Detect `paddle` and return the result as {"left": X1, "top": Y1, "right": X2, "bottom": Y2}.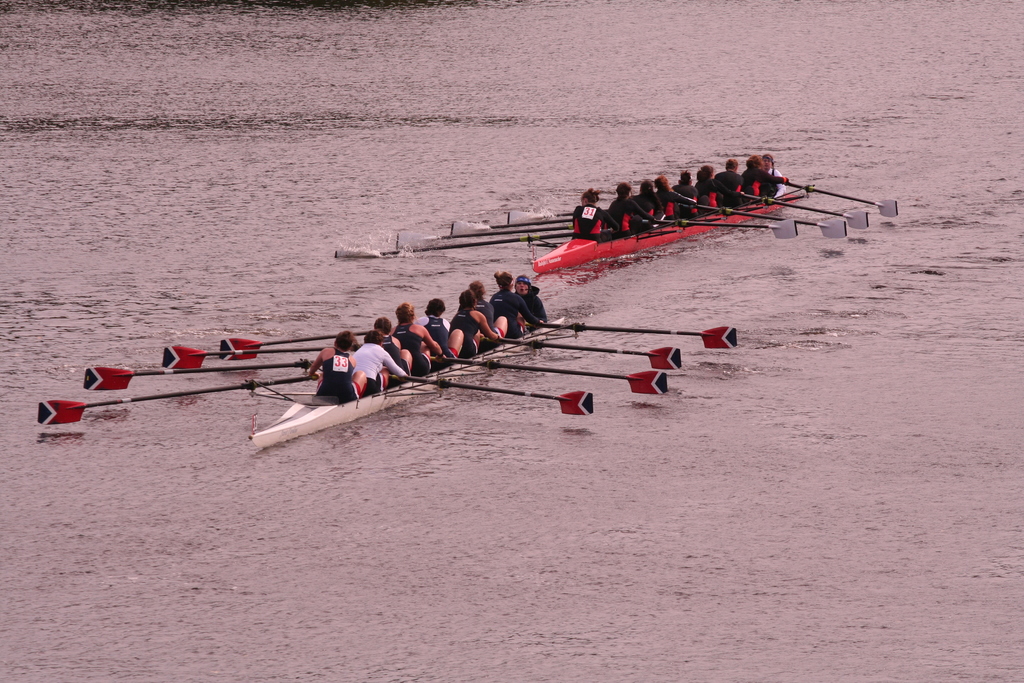
{"left": 333, "top": 236, "right": 572, "bottom": 256}.
